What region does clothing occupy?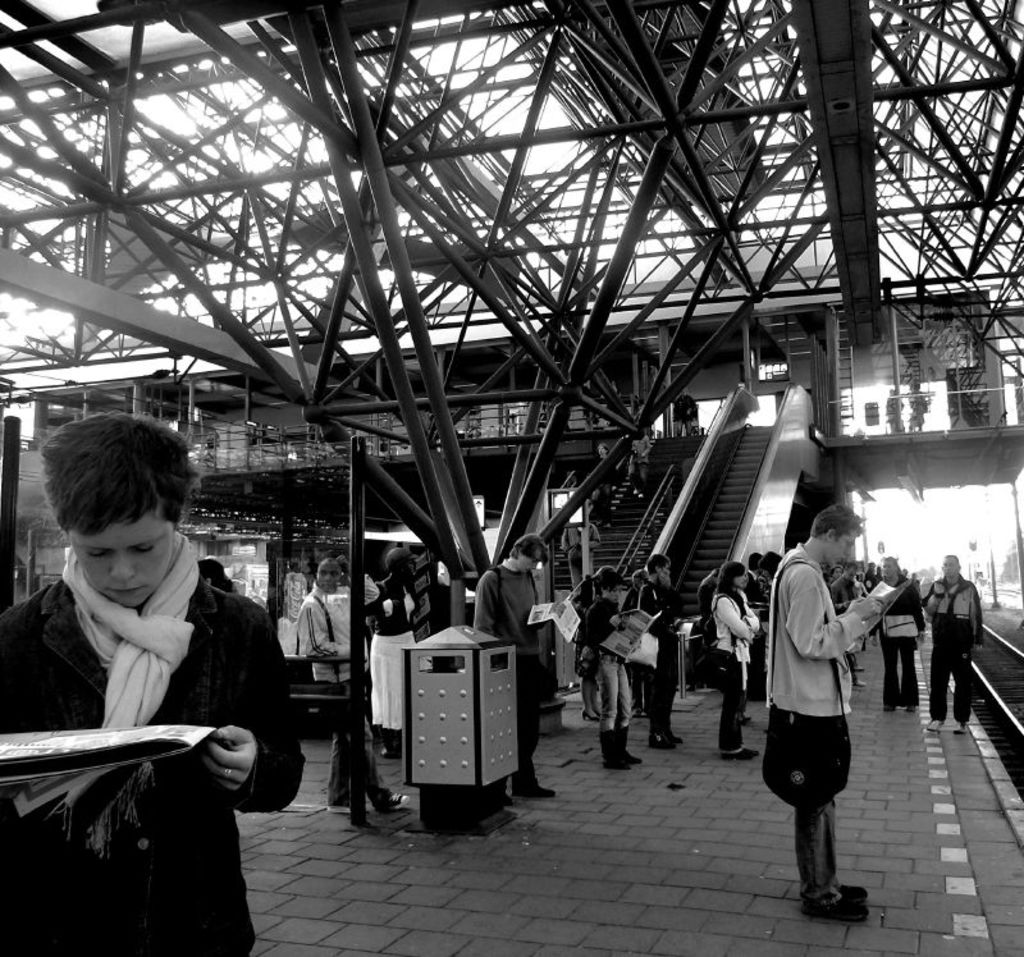
rect(932, 580, 988, 720).
